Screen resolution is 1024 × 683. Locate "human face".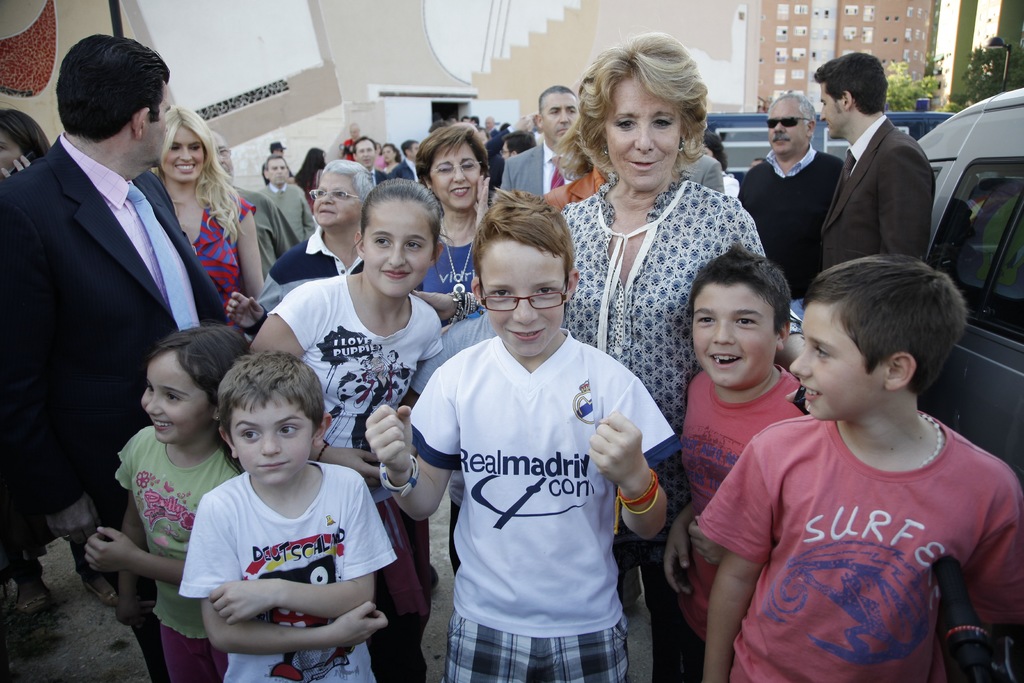
box=[145, 84, 172, 167].
